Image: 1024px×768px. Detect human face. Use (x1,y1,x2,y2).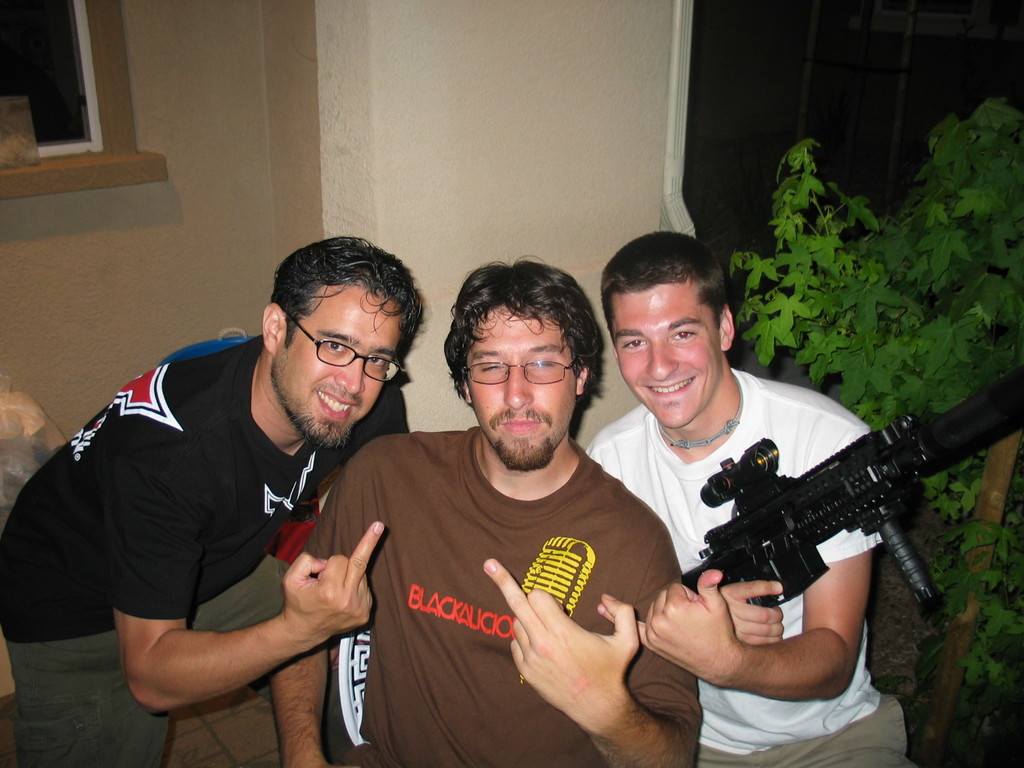
(280,302,397,438).
